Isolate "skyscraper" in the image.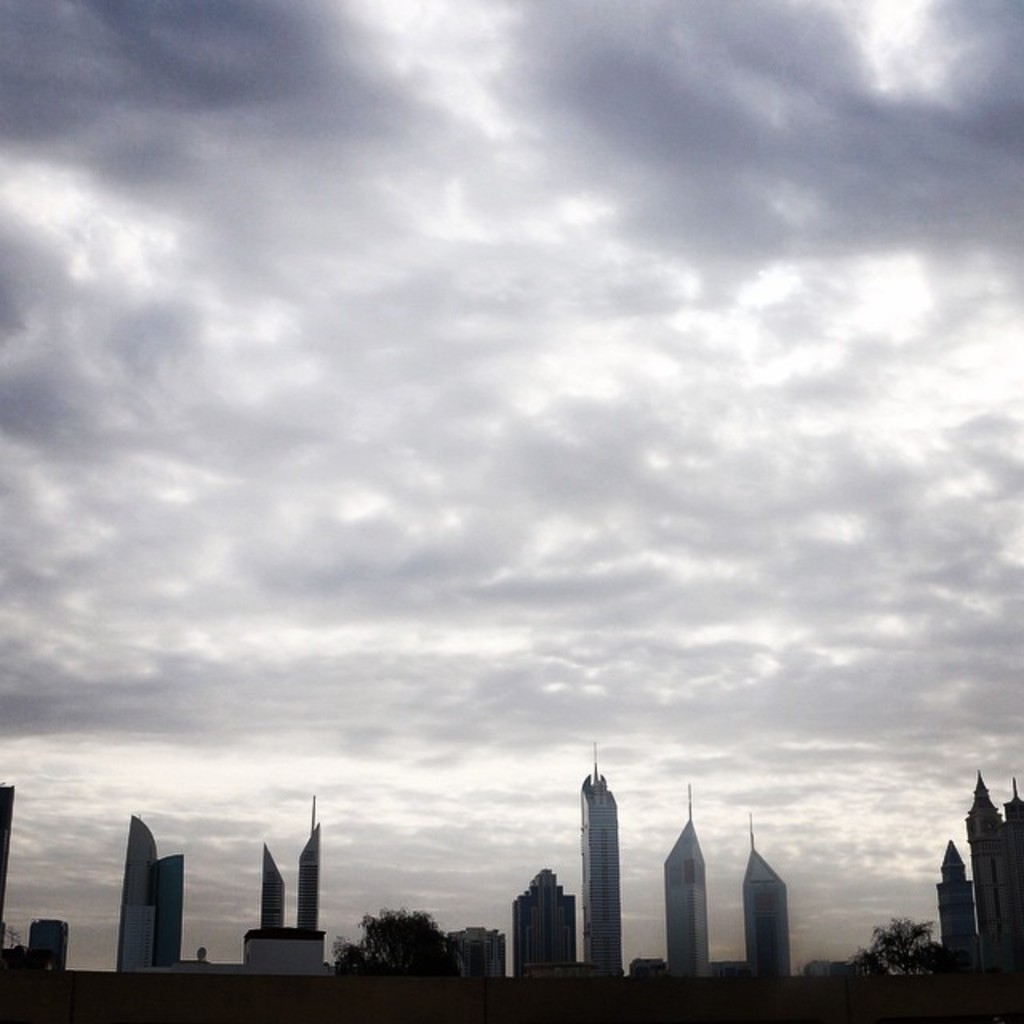
Isolated region: <region>114, 811, 184, 971</region>.
